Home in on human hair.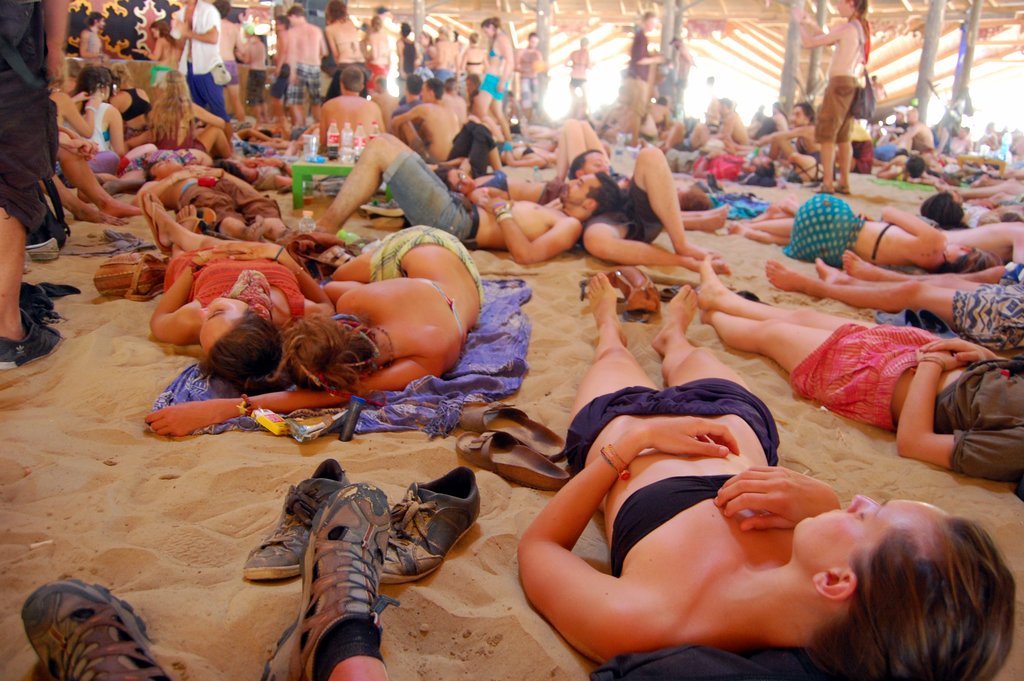
Homed in at box(467, 75, 482, 99).
